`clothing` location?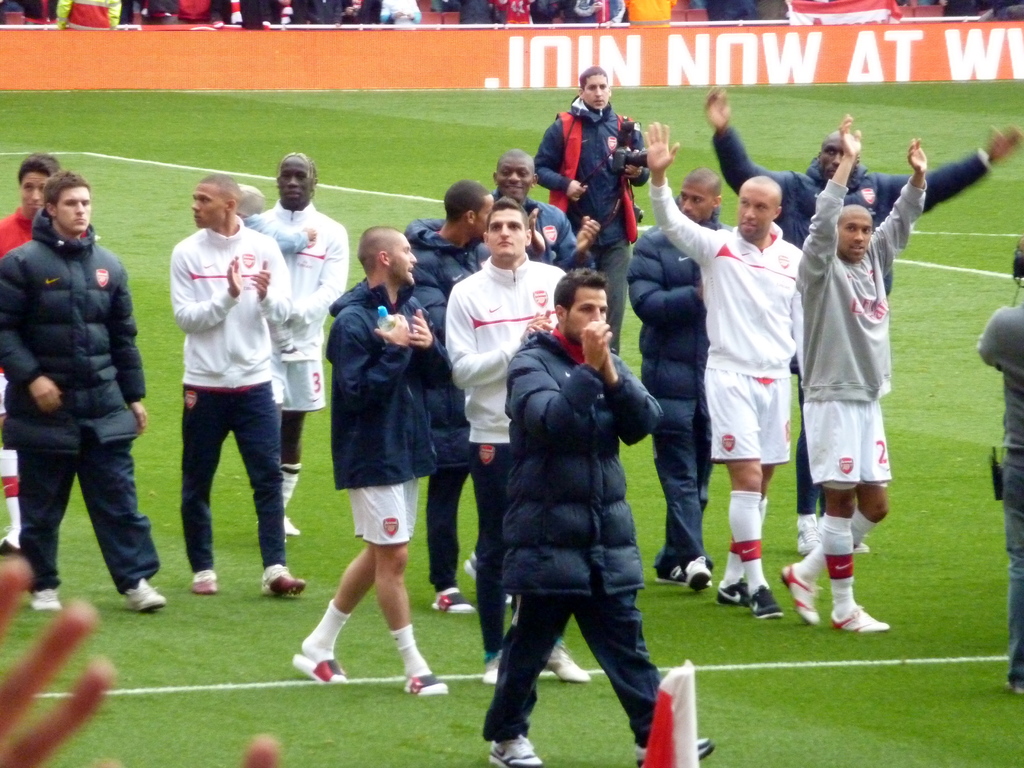
531, 95, 649, 353
